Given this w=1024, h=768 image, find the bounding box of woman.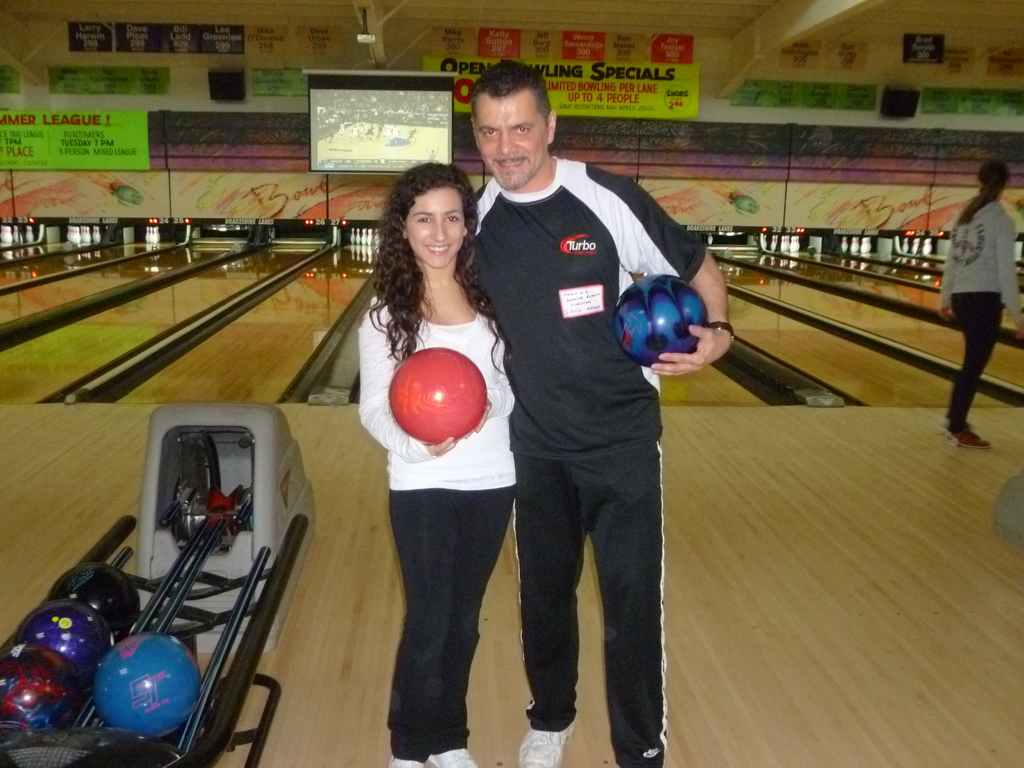
bbox=[938, 156, 1023, 456].
